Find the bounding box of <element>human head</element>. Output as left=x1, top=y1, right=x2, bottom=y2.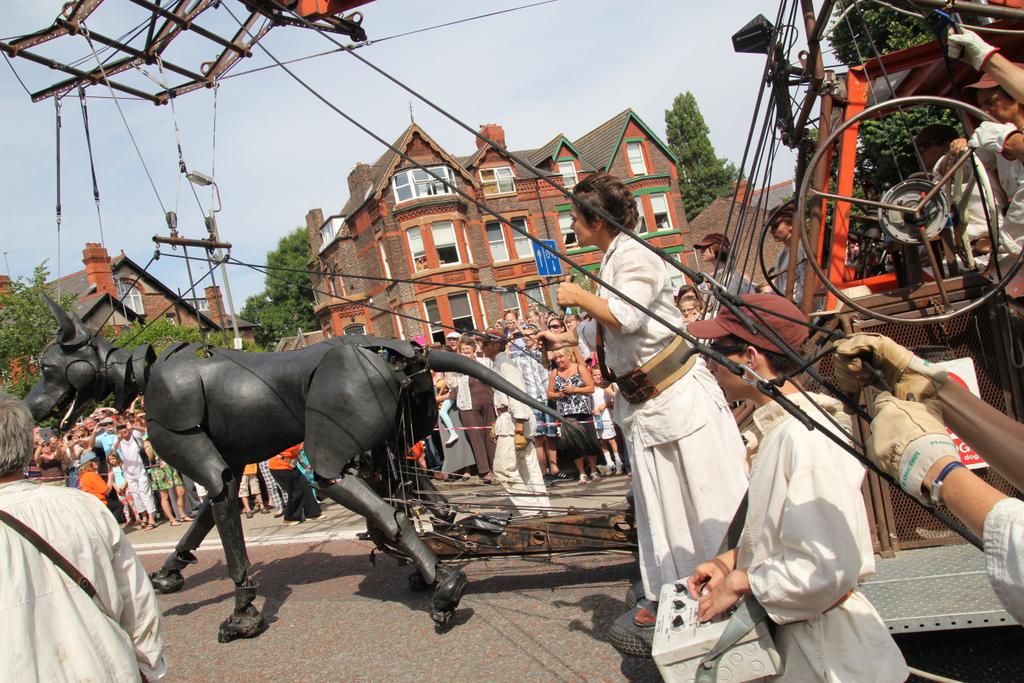
left=562, top=315, right=578, bottom=333.
